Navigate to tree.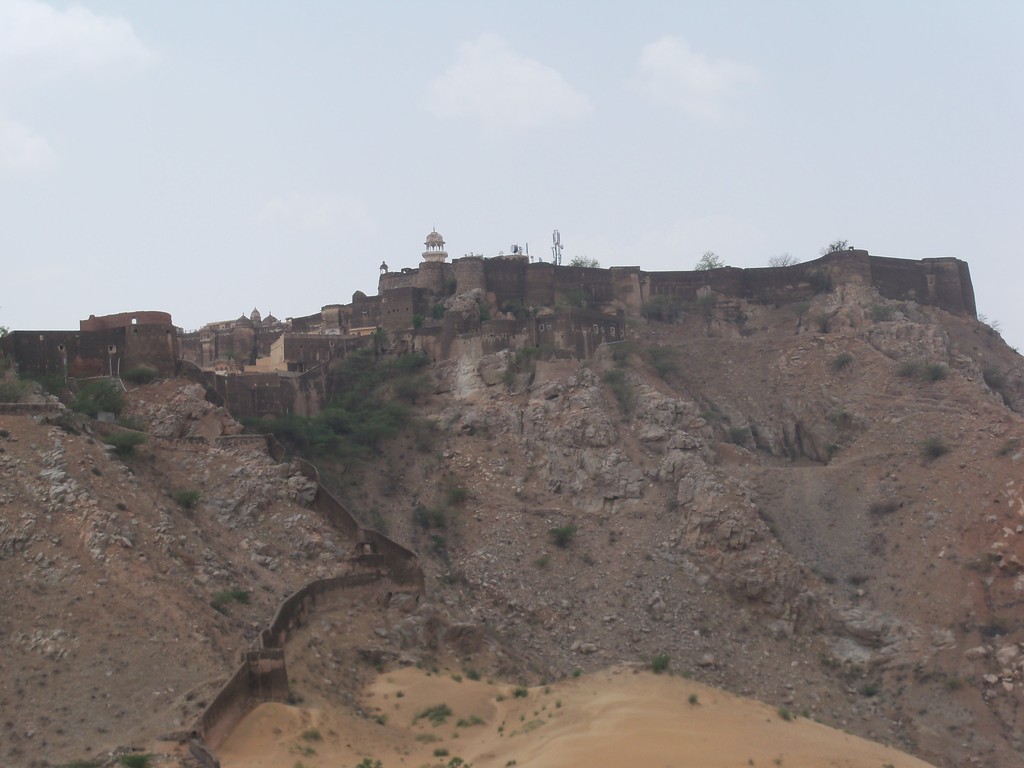
Navigation target: (762, 247, 800, 268).
